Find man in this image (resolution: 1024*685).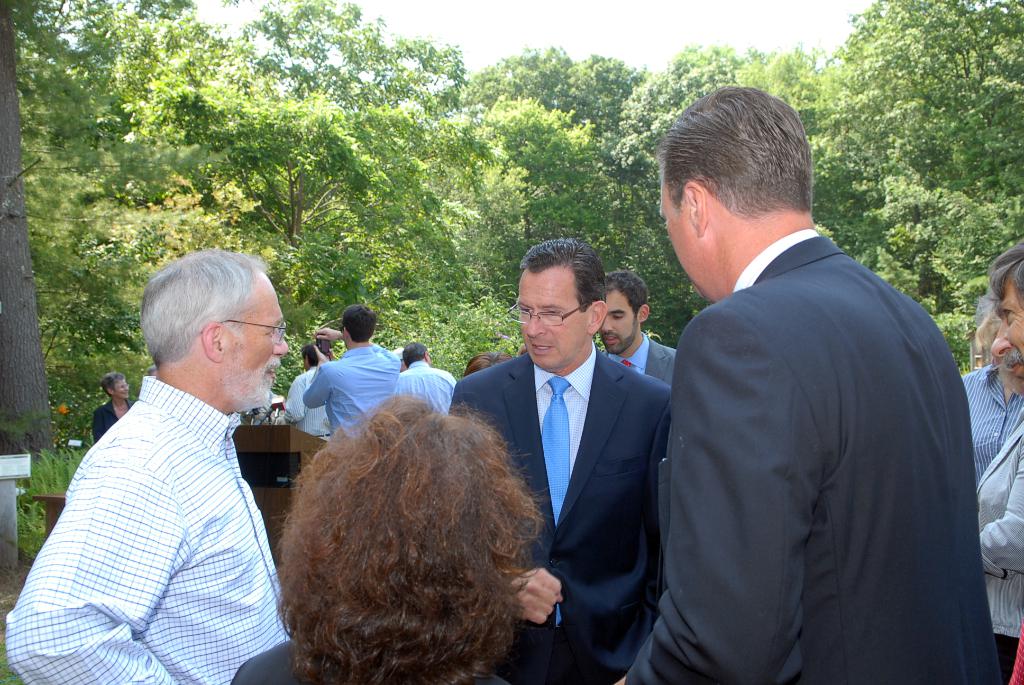
<bbox>589, 97, 1023, 684</bbox>.
